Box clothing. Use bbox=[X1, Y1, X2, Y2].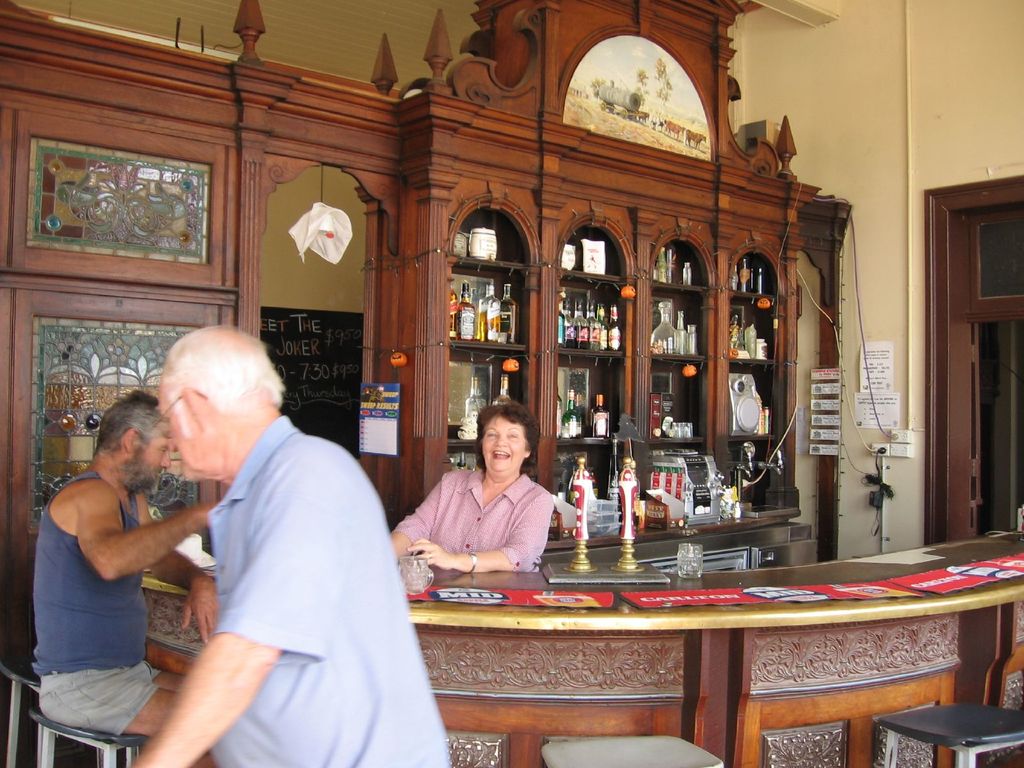
bbox=[398, 457, 553, 576].
